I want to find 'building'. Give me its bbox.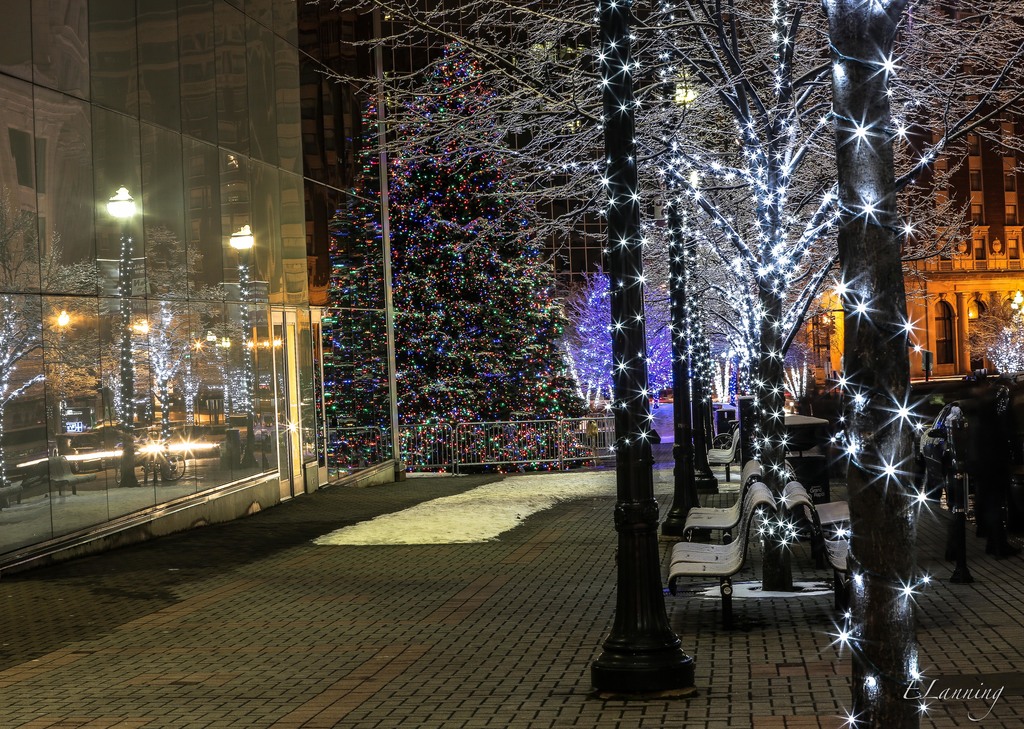
788 72 1023 406.
